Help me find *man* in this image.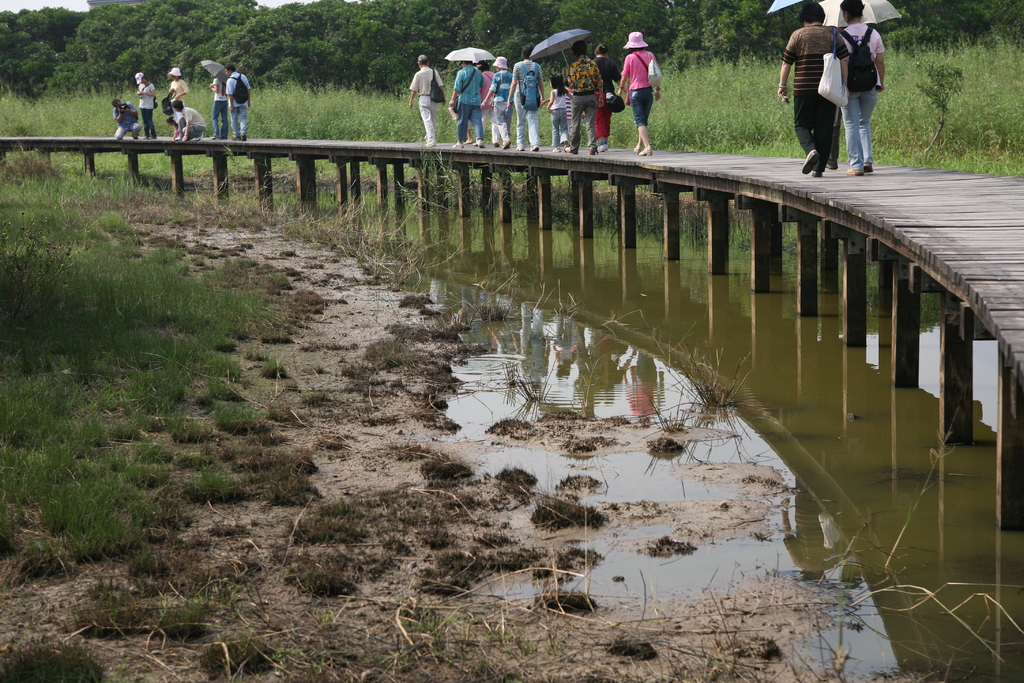
Found it: detection(447, 53, 485, 151).
